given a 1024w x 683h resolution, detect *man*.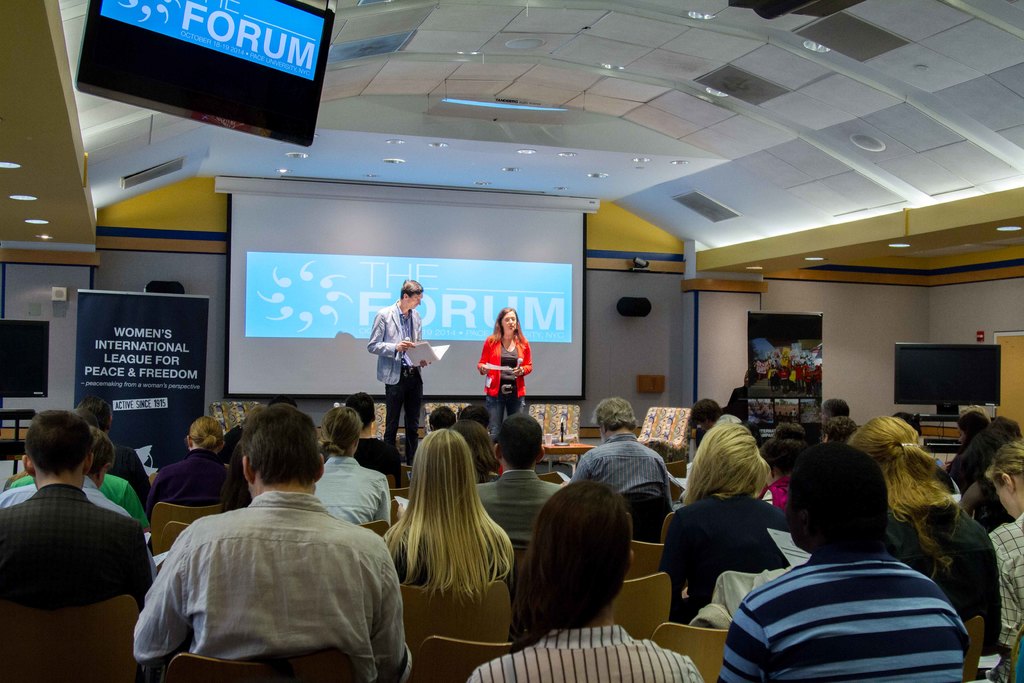
bbox=(70, 399, 152, 506).
